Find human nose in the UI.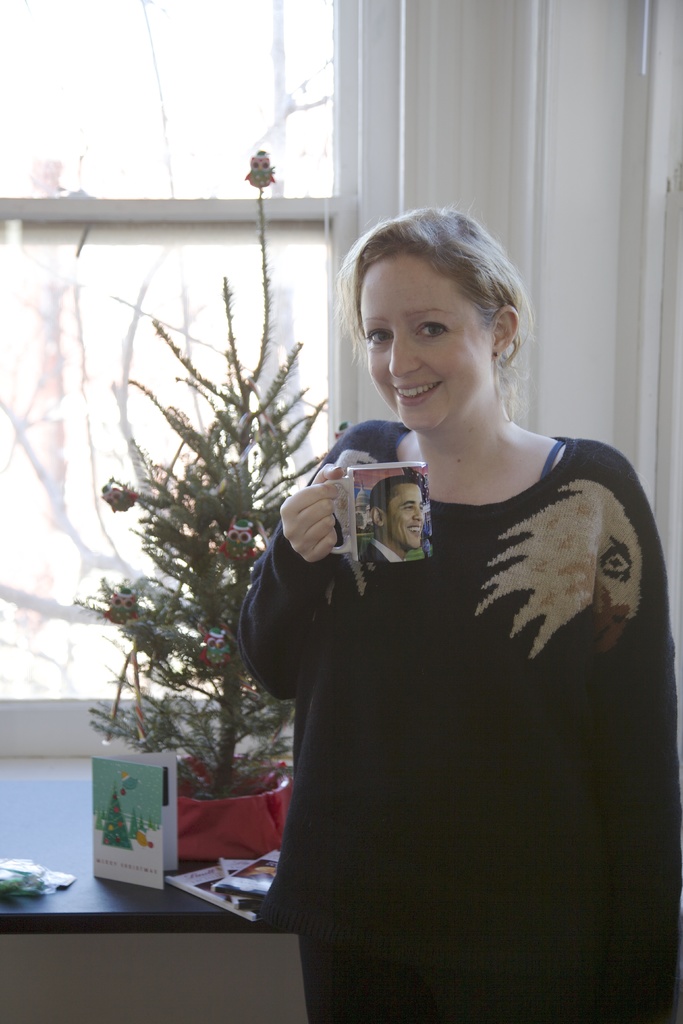
UI element at rect(413, 508, 422, 522).
